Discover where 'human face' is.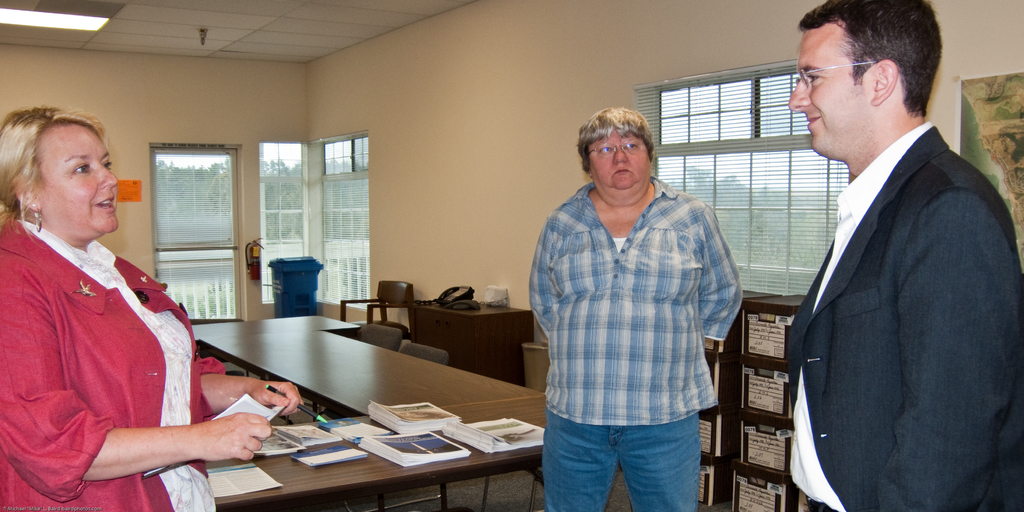
Discovered at [x1=791, y1=30, x2=877, y2=167].
